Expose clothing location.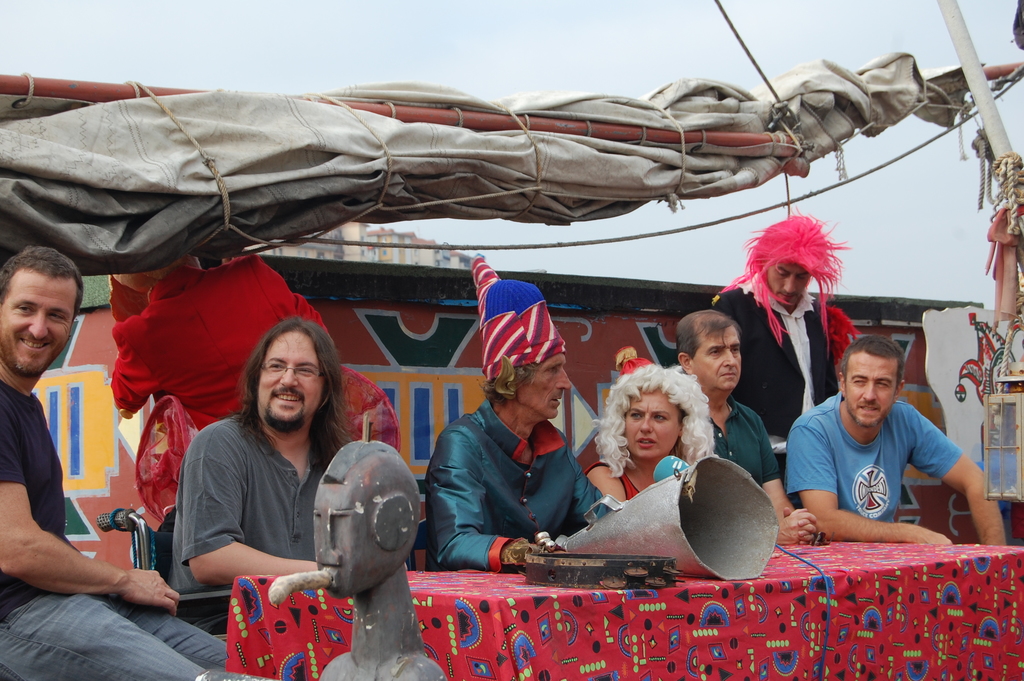
Exposed at {"left": 781, "top": 393, "right": 965, "bottom": 520}.
